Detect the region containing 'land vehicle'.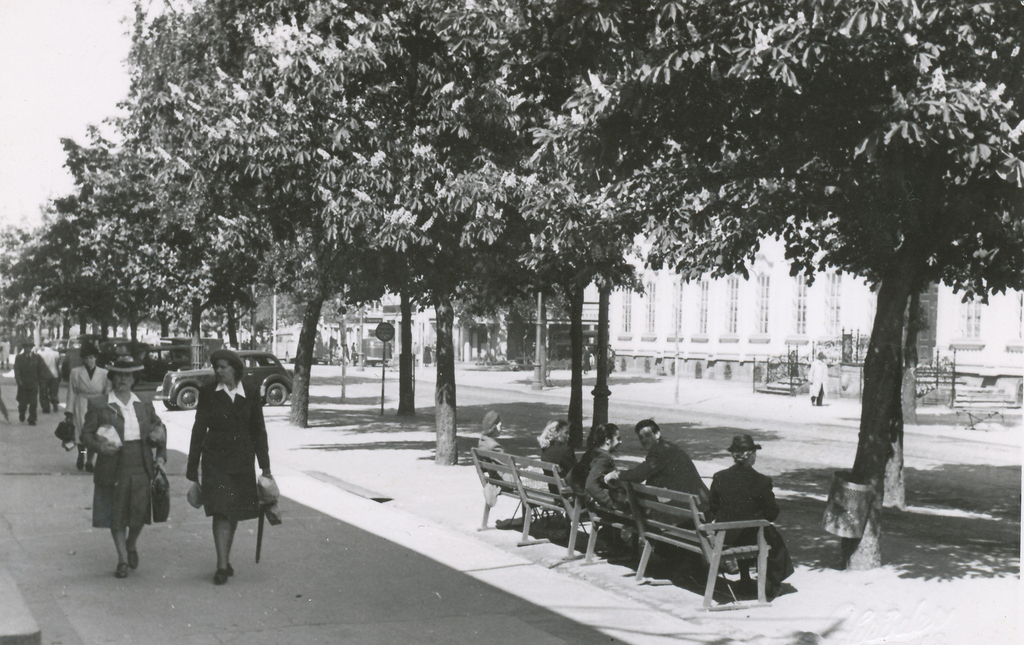
(157,348,294,400).
